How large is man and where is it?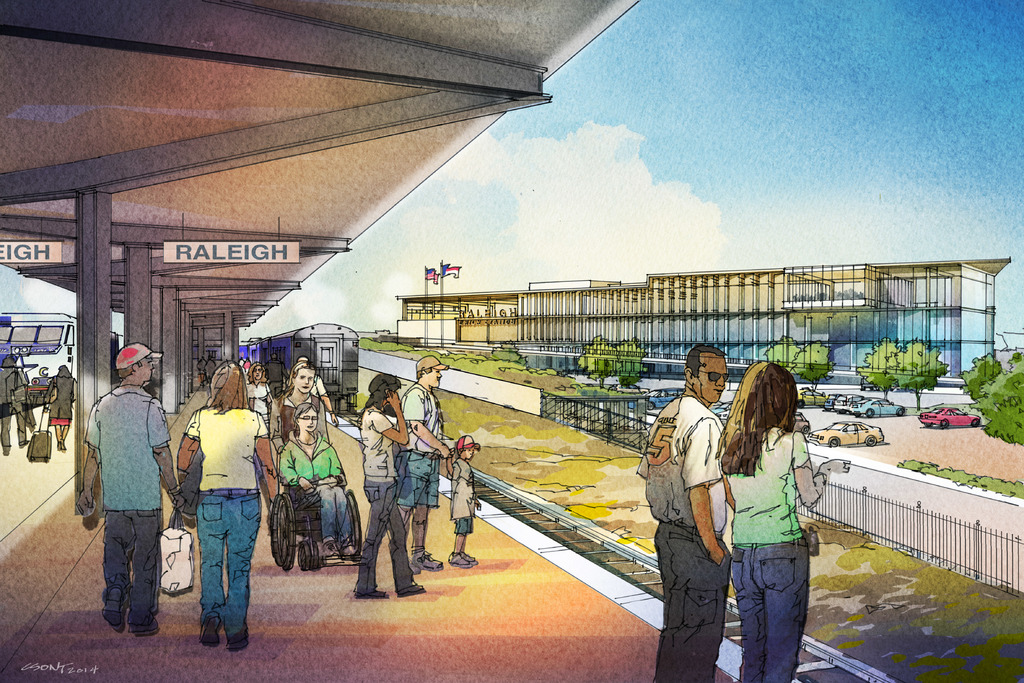
Bounding box: rect(636, 347, 733, 682).
